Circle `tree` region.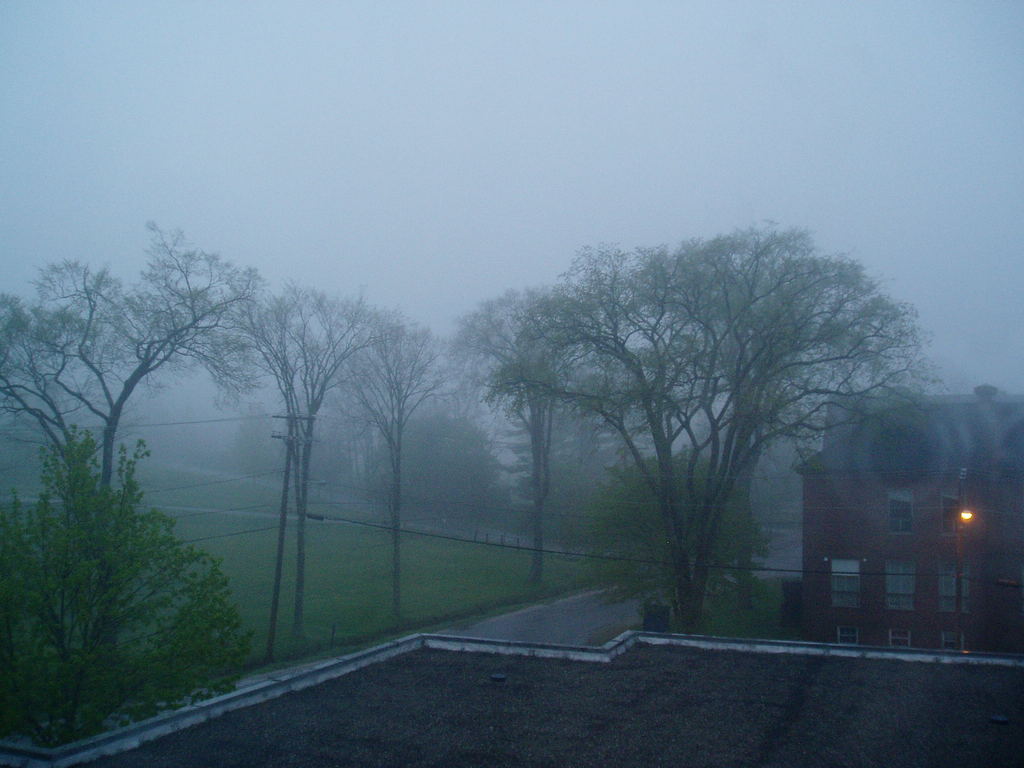
Region: <box>310,300,486,627</box>.
